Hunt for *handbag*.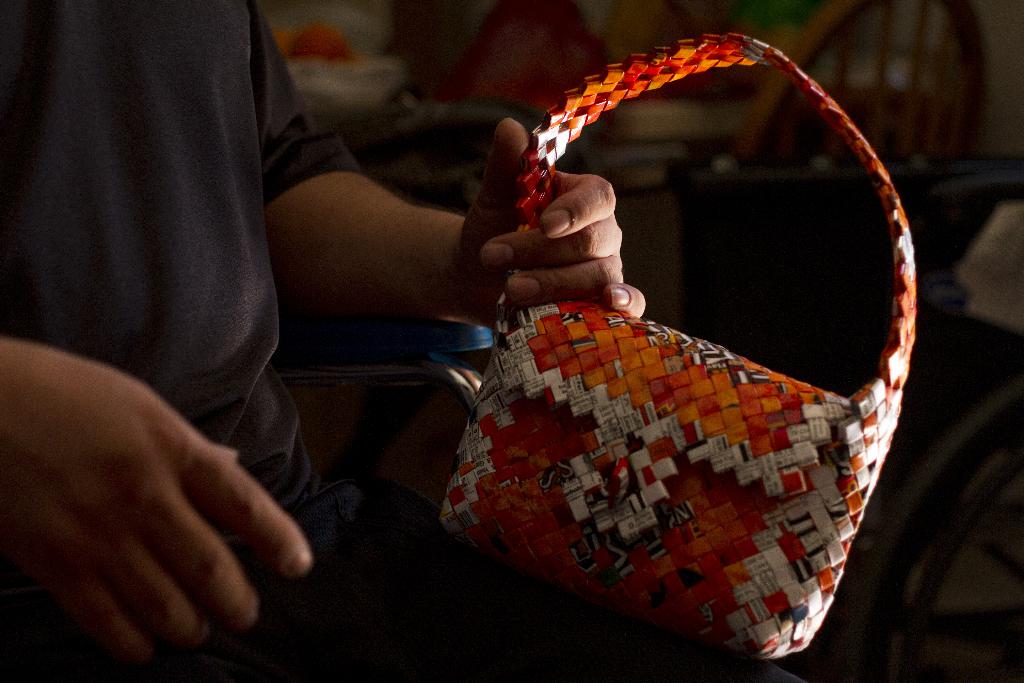
Hunted down at bbox(428, 35, 927, 671).
